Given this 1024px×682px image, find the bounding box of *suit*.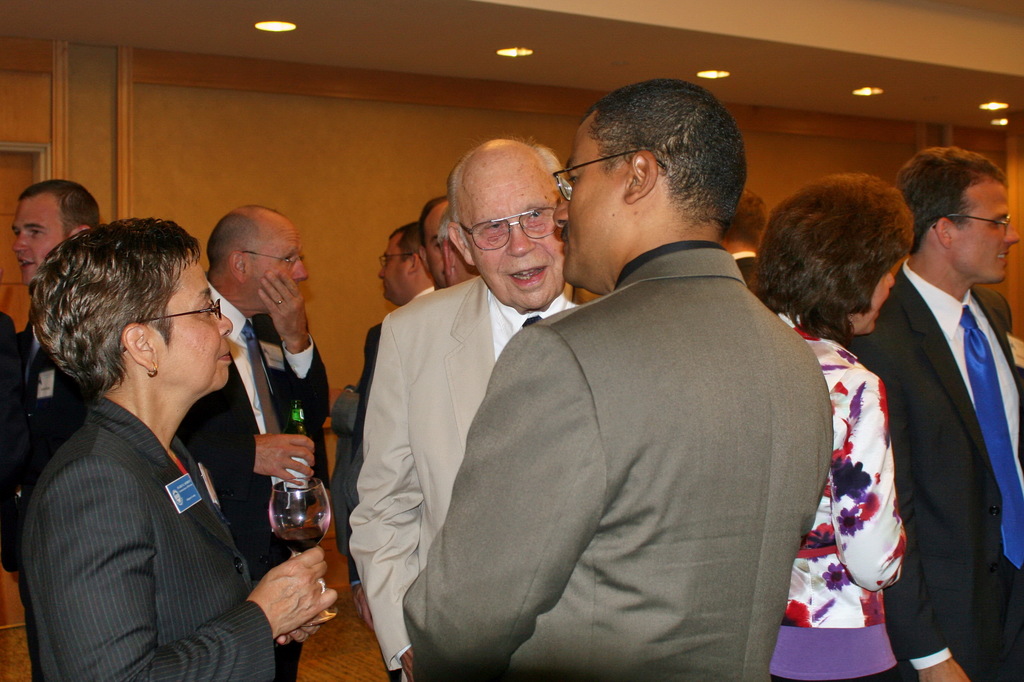
{"left": 397, "top": 238, "right": 832, "bottom": 681}.
